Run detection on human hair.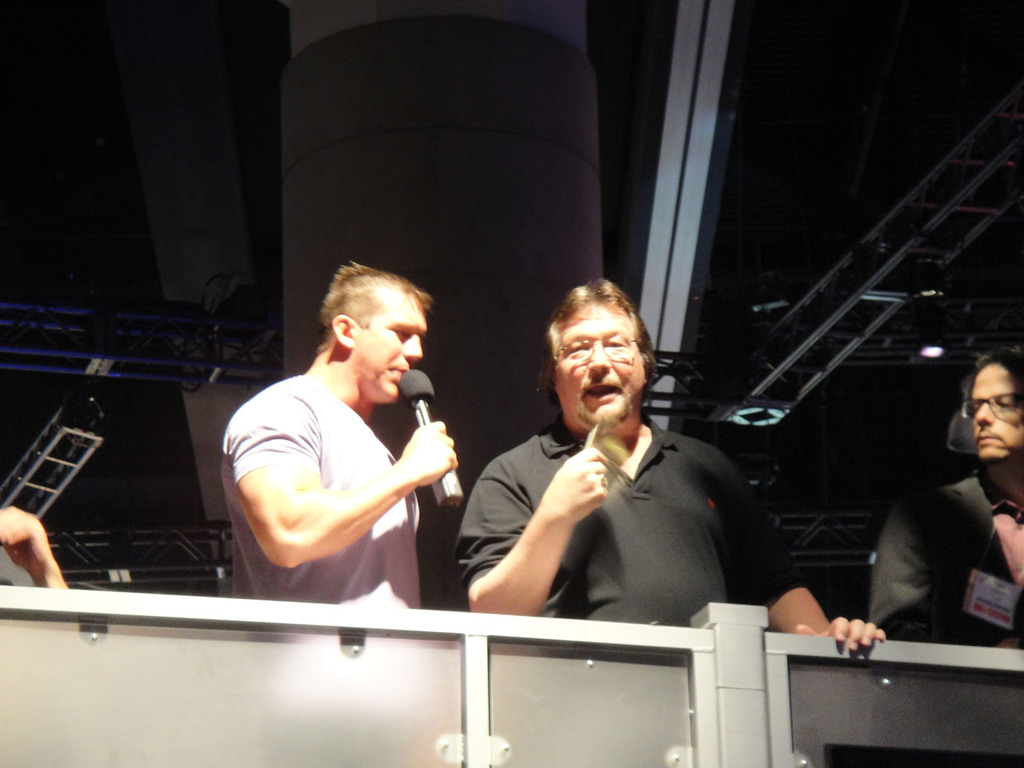
Result: (538, 286, 653, 415).
